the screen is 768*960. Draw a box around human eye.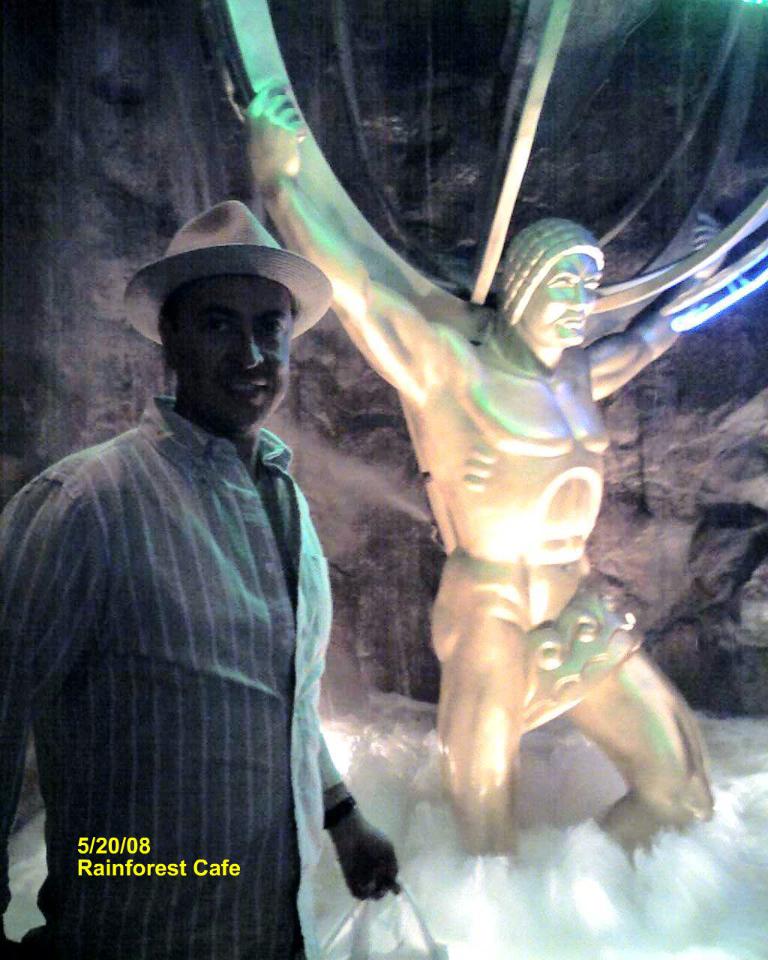
(left=584, top=273, right=601, bottom=293).
